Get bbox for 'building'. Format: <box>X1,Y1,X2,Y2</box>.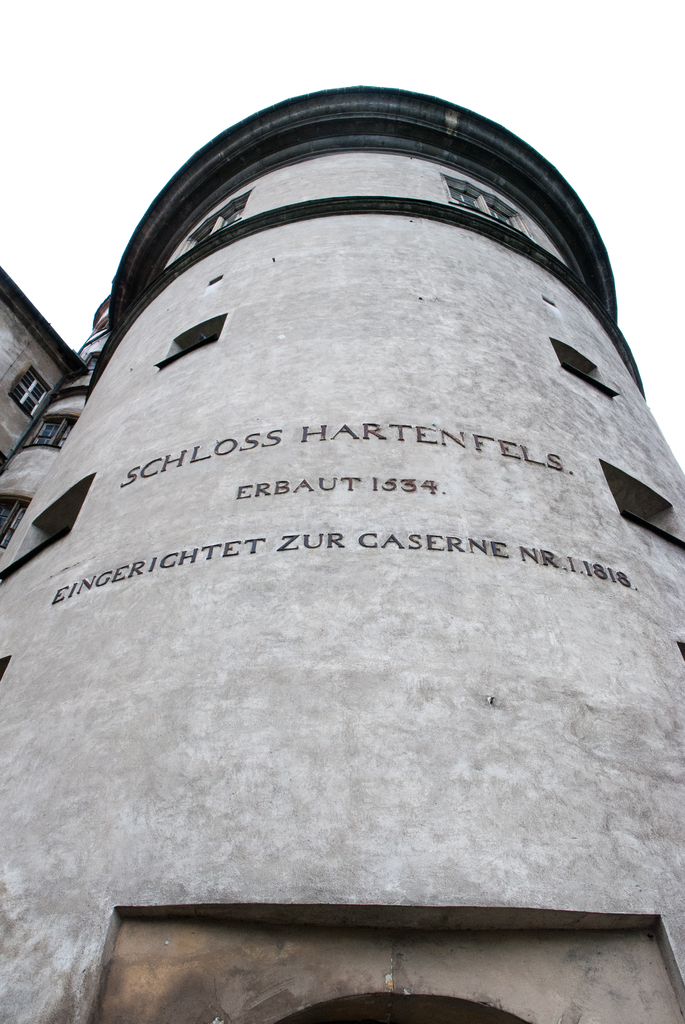
<box>0,85,684,1023</box>.
